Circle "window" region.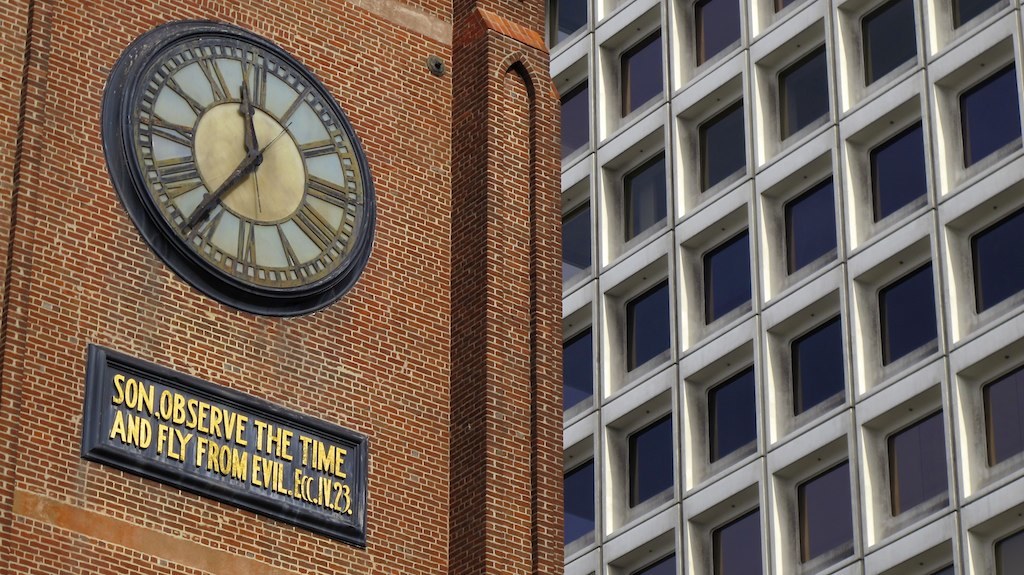
Region: (x1=764, y1=0, x2=807, y2=24).
